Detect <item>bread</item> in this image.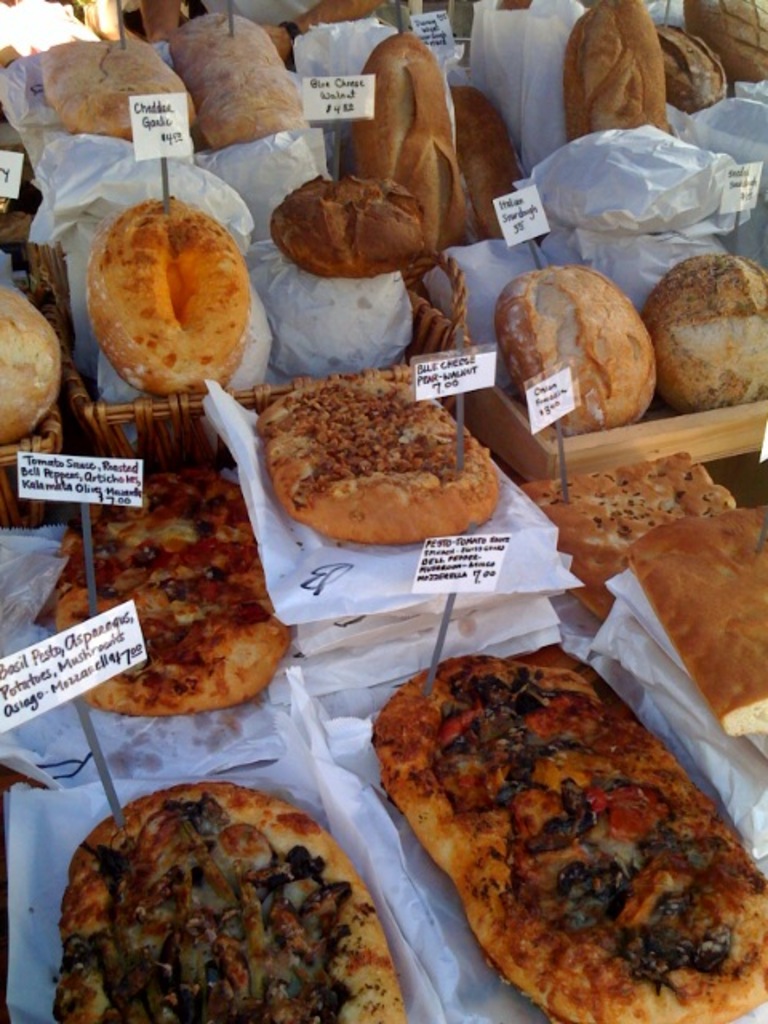
Detection: <box>682,0,766,82</box>.
